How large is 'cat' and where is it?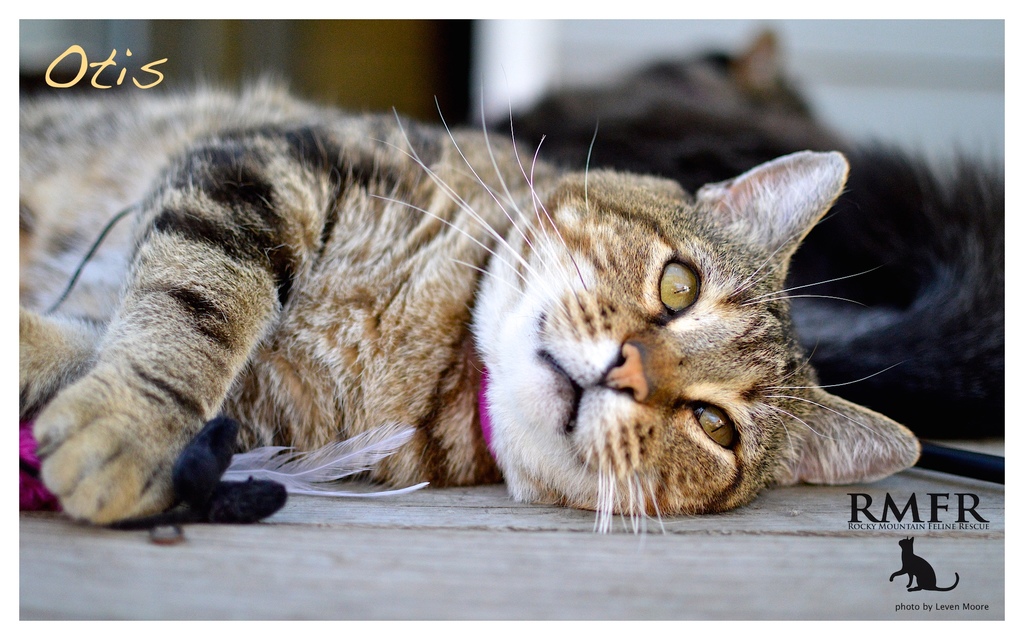
Bounding box: bbox=[890, 537, 955, 595].
